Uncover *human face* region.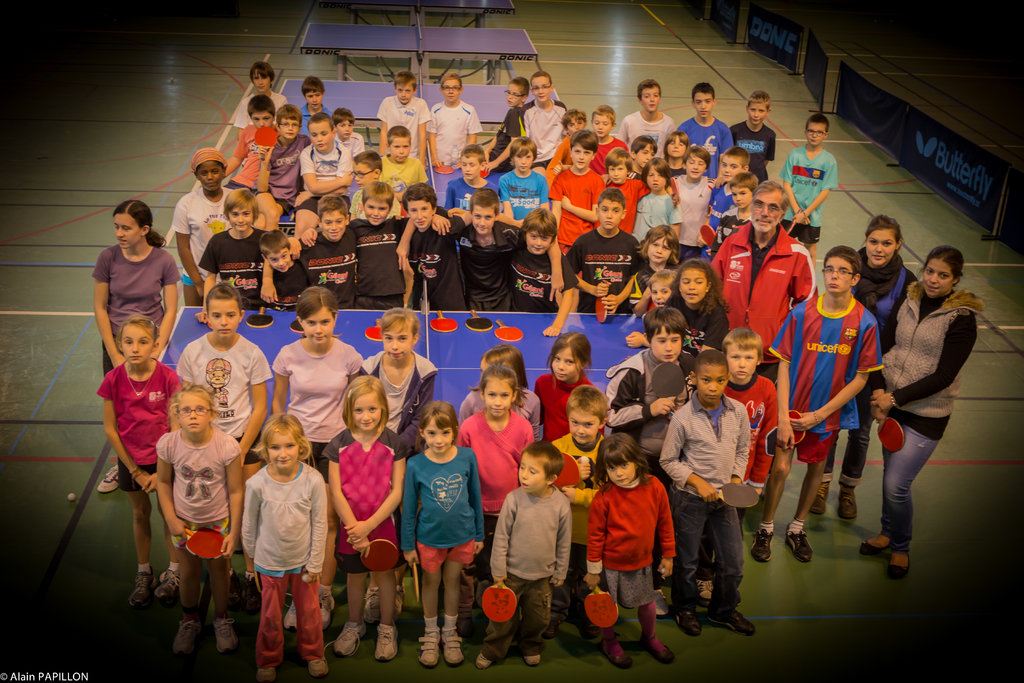
Uncovered: (x1=107, y1=209, x2=140, y2=250).
